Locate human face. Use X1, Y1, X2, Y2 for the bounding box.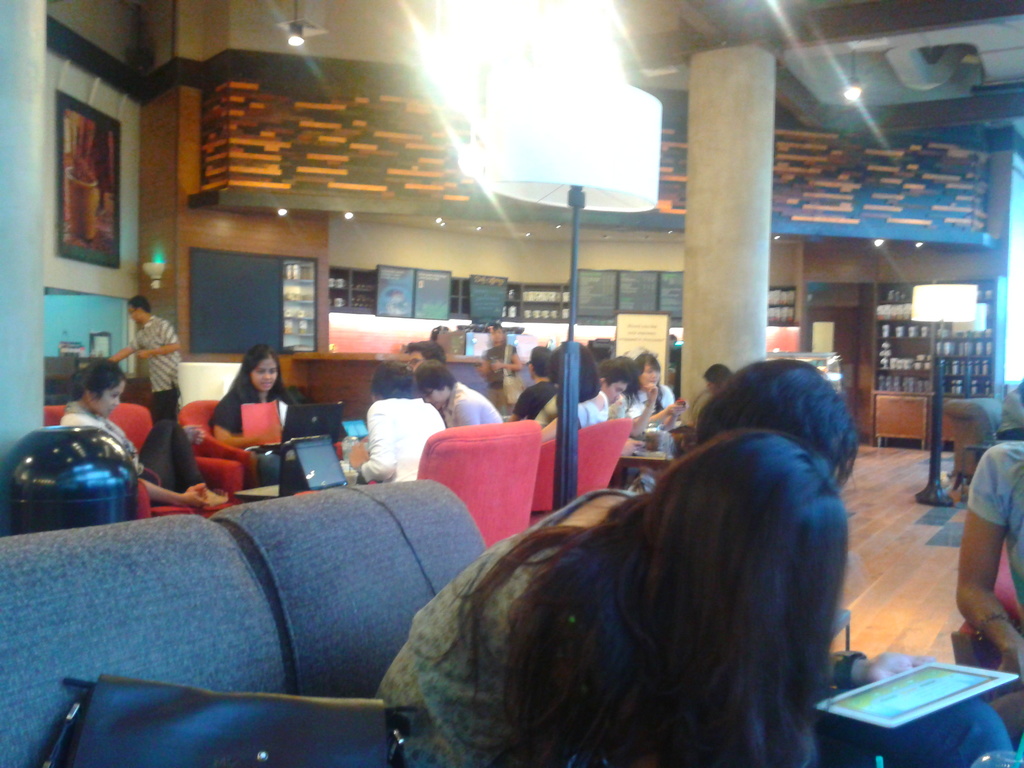
422, 389, 445, 410.
